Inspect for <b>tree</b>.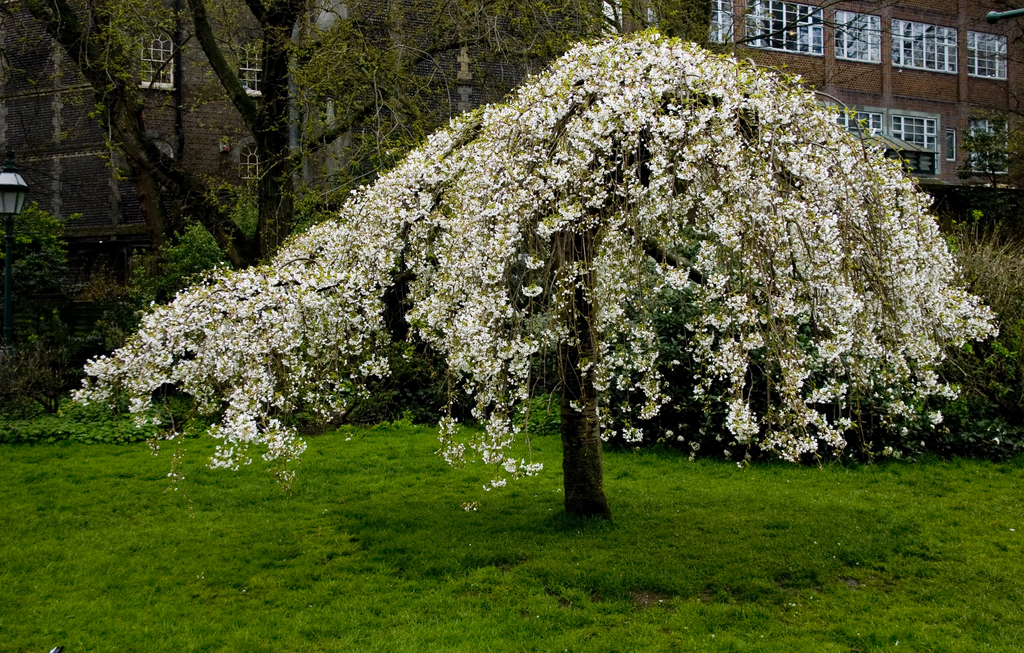
Inspection: 68:32:1006:531.
